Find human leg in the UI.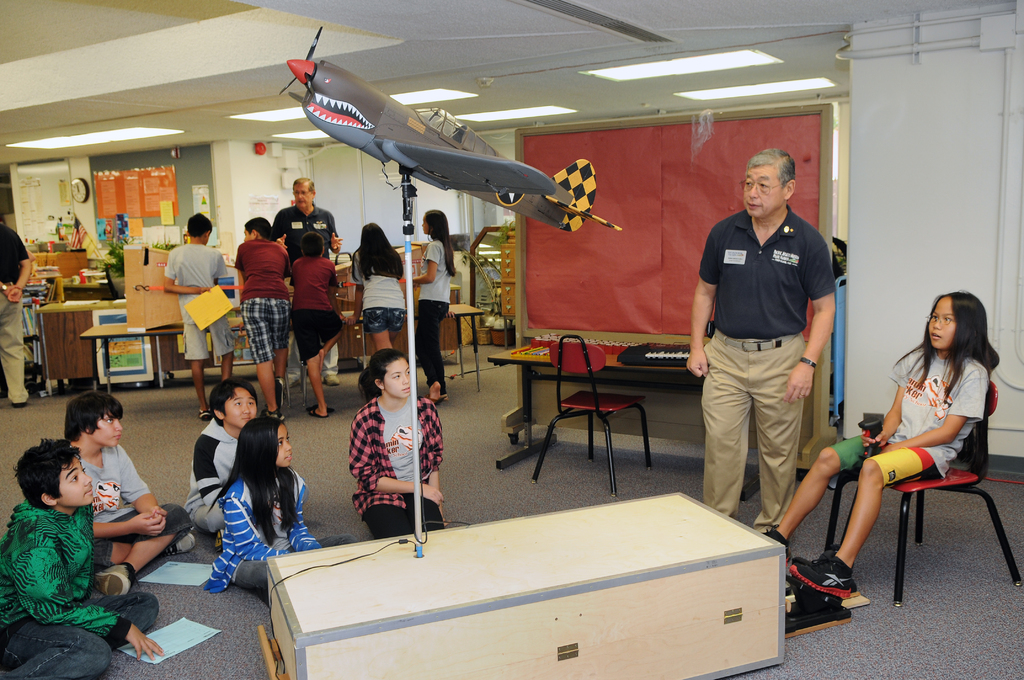
UI element at <bbox>230, 557, 269, 589</bbox>.
